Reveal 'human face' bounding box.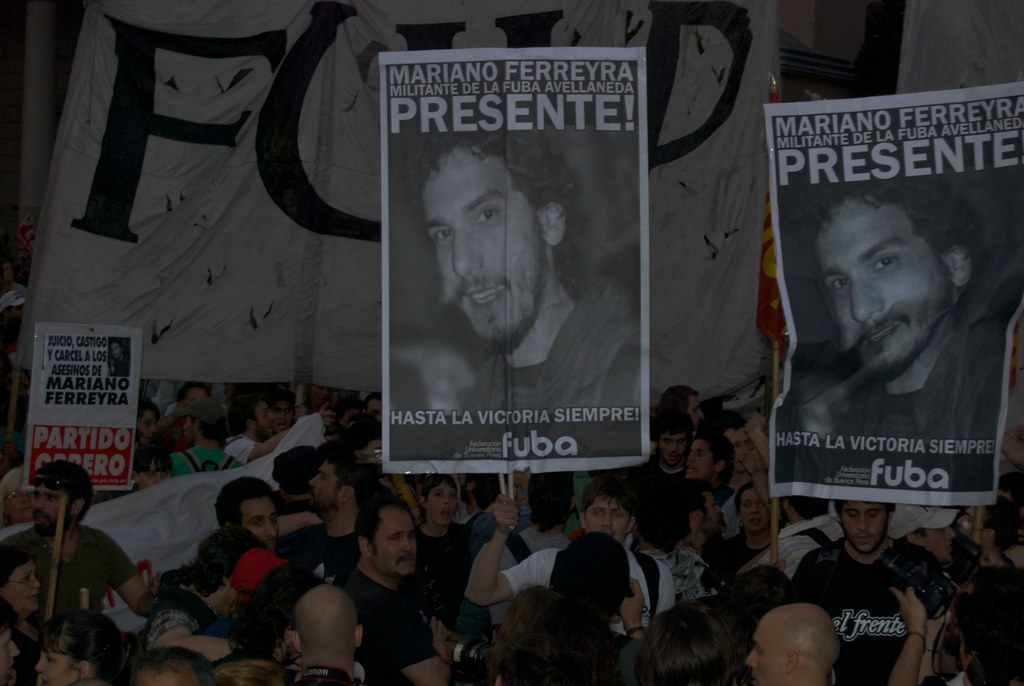
Revealed: 310/461/333/514.
